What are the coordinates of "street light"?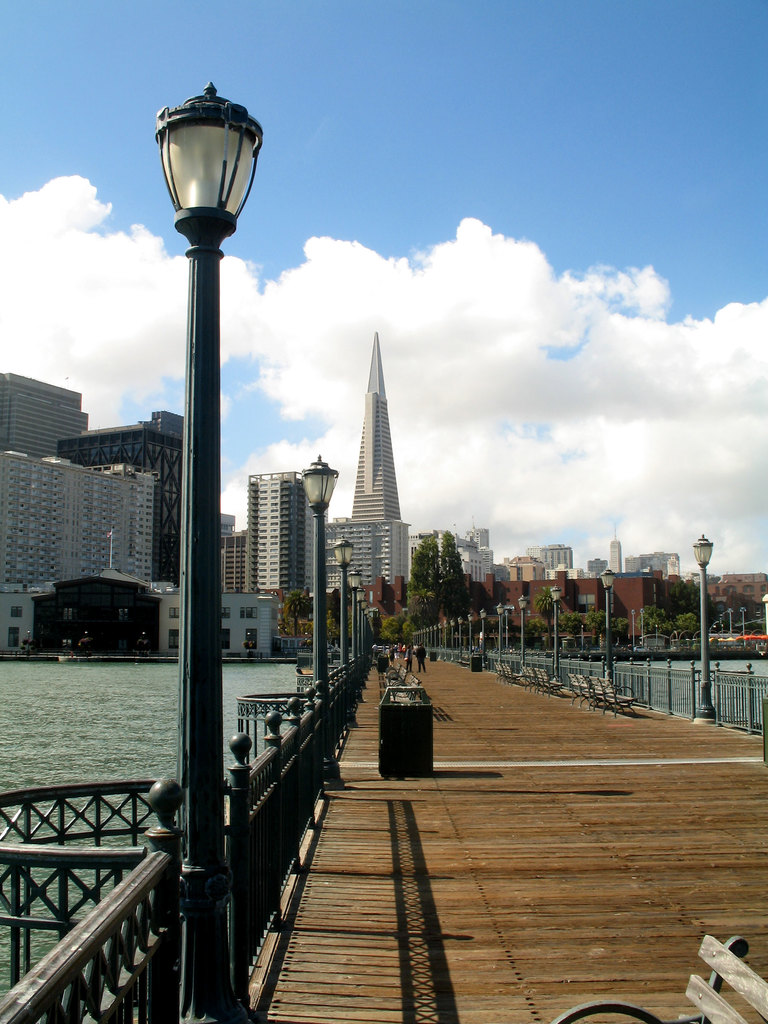
{"left": 630, "top": 608, "right": 636, "bottom": 648}.
